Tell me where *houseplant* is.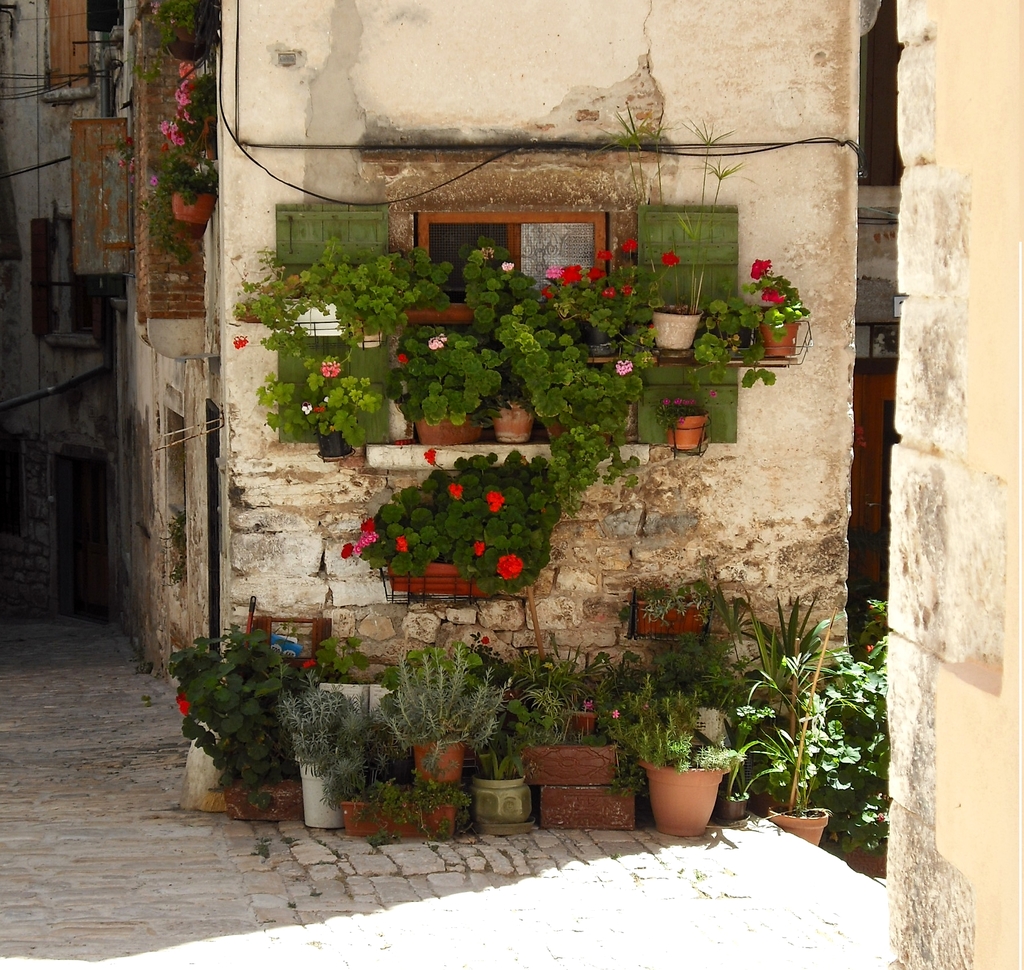
*houseplant* is at 597/95/747/354.
